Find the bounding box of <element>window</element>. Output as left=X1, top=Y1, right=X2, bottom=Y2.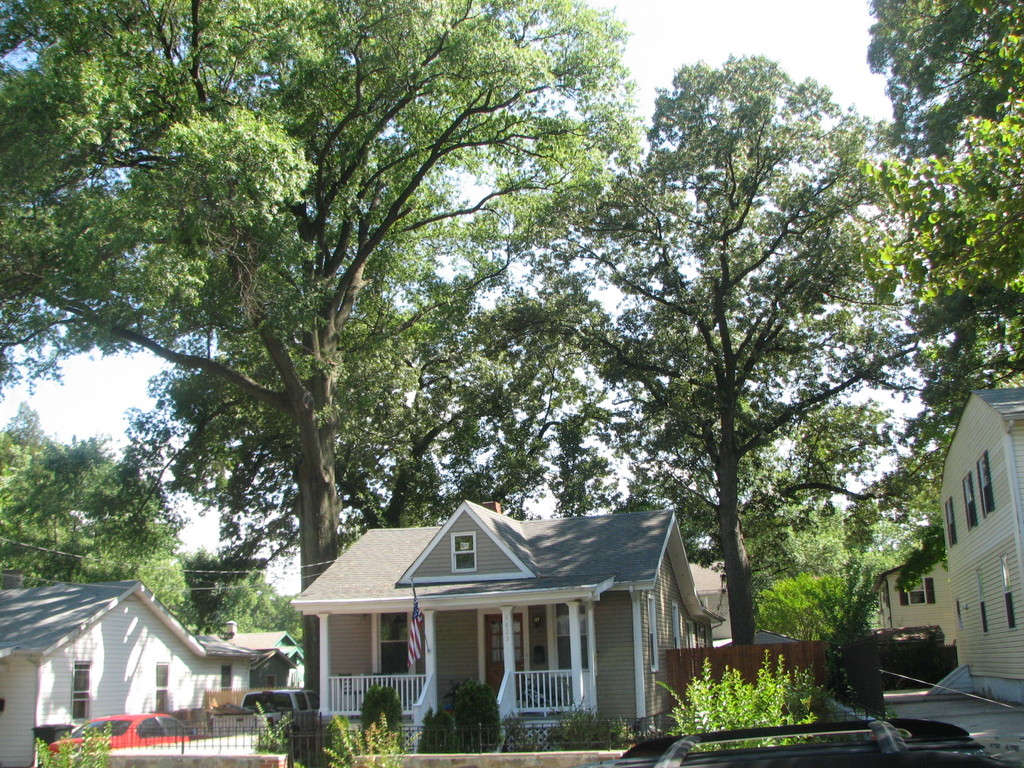
left=963, top=474, right=977, bottom=533.
